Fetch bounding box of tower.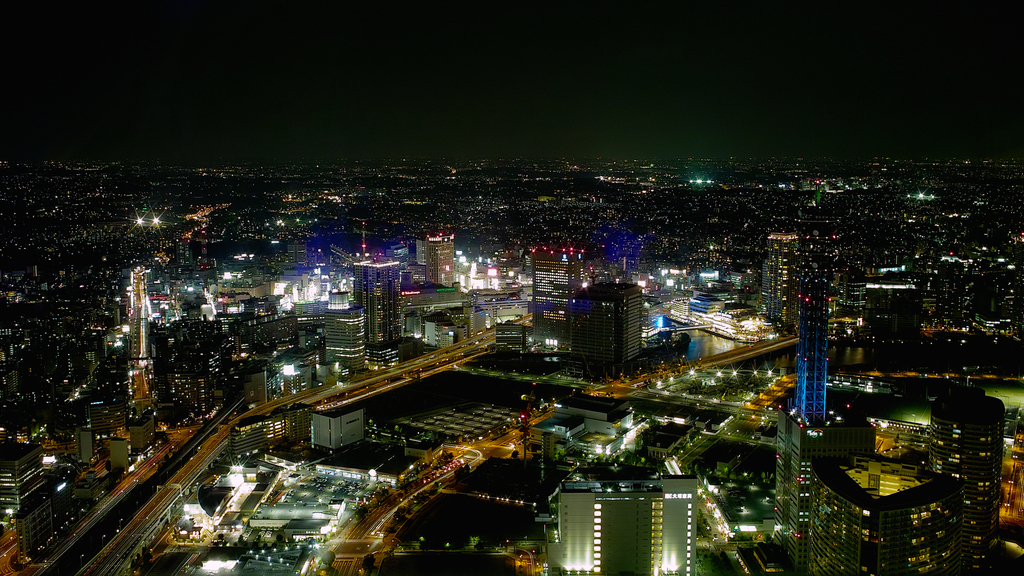
Bbox: bbox=[426, 235, 456, 284].
